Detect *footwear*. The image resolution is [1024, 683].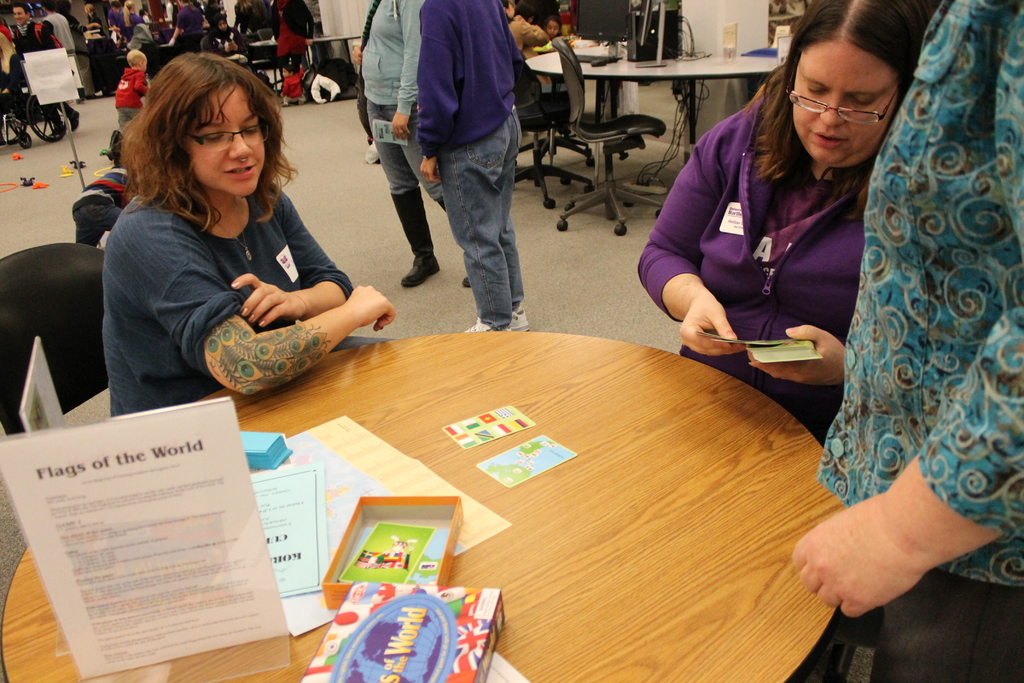
<bbox>72, 106, 80, 131</bbox>.
